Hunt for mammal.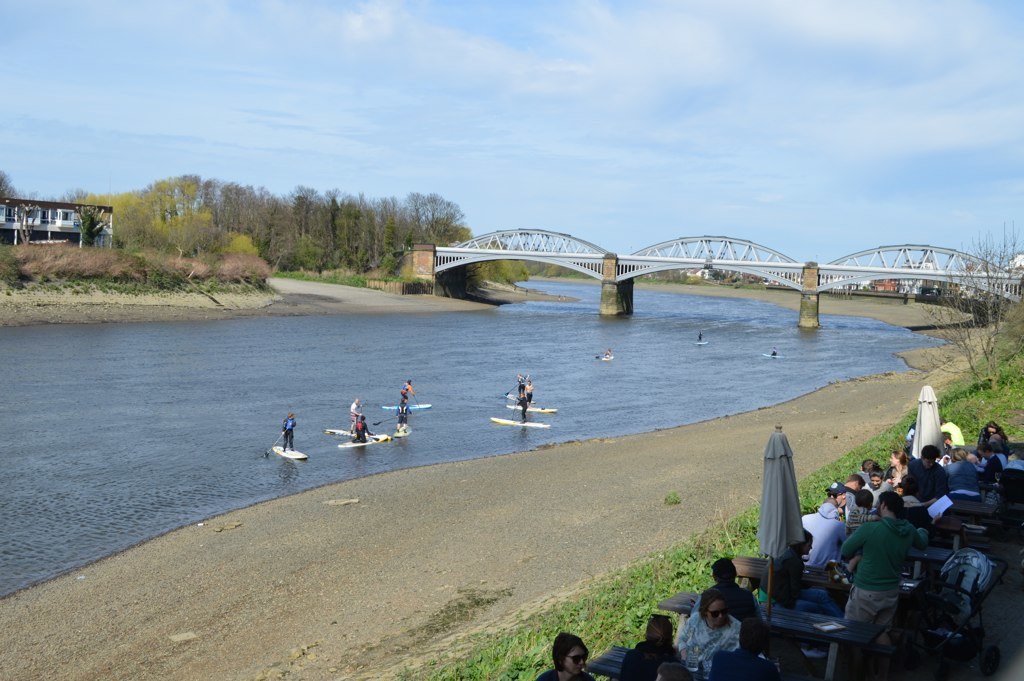
Hunted down at bbox=(276, 412, 304, 457).
